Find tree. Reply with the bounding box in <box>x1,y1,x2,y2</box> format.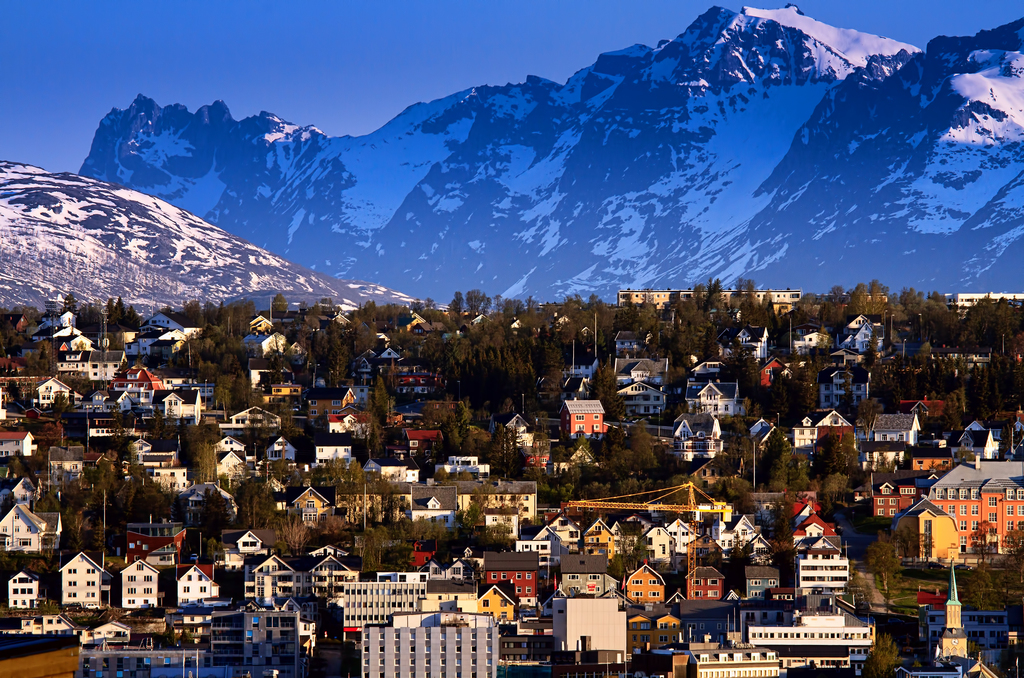
<box>764,359,794,418</box>.
